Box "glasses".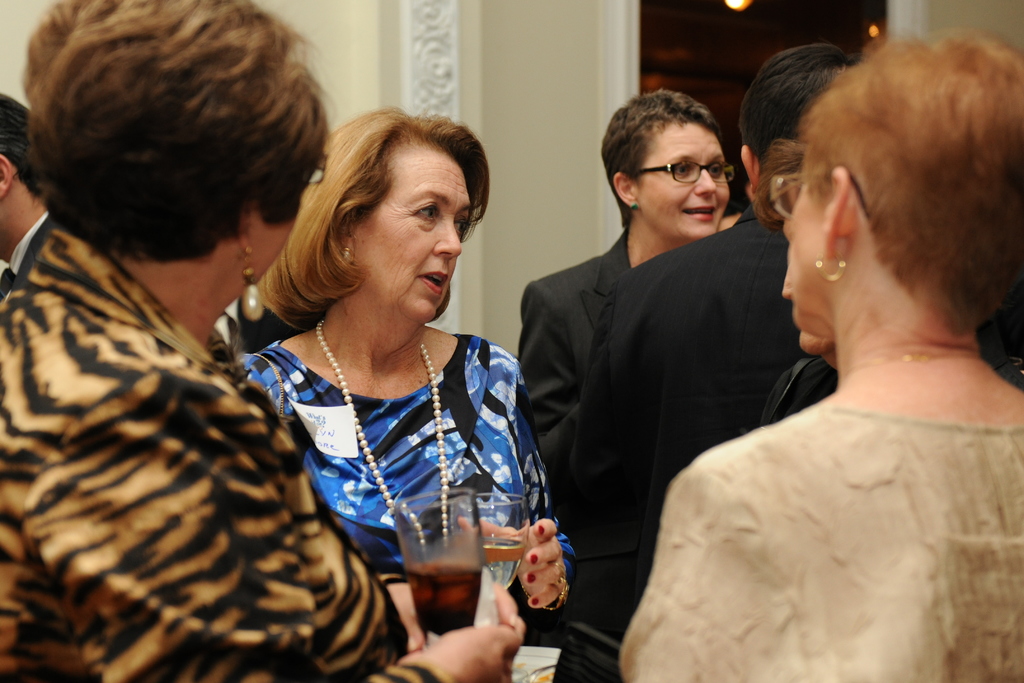
<bbox>312, 158, 330, 182</bbox>.
